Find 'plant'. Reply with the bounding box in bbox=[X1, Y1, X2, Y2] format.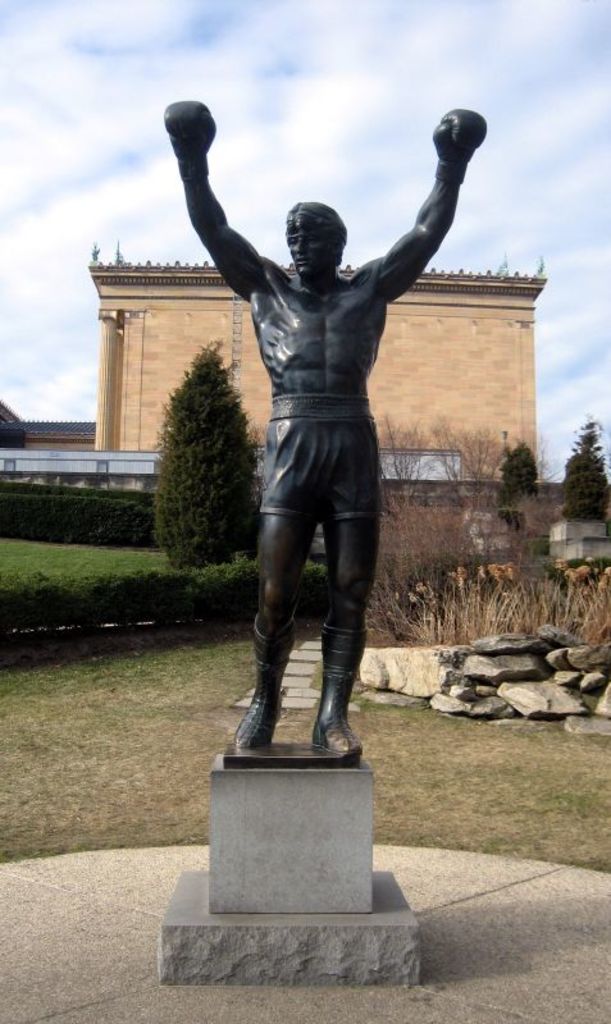
bbox=[149, 339, 260, 572].
